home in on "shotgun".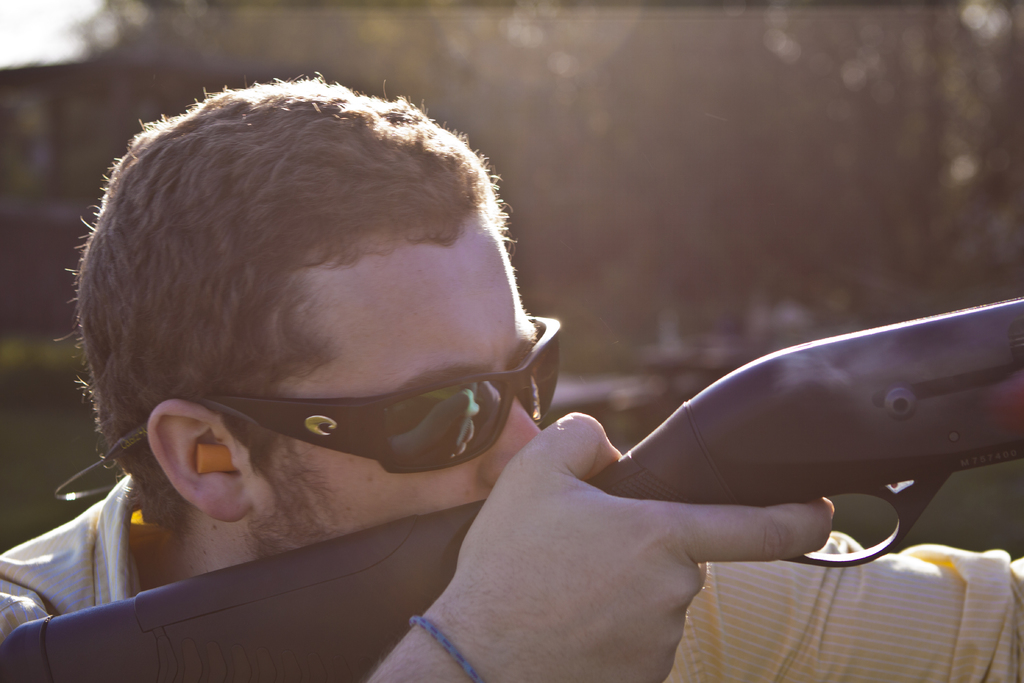
Homed in at locate(0, 293, 1023, 682).
